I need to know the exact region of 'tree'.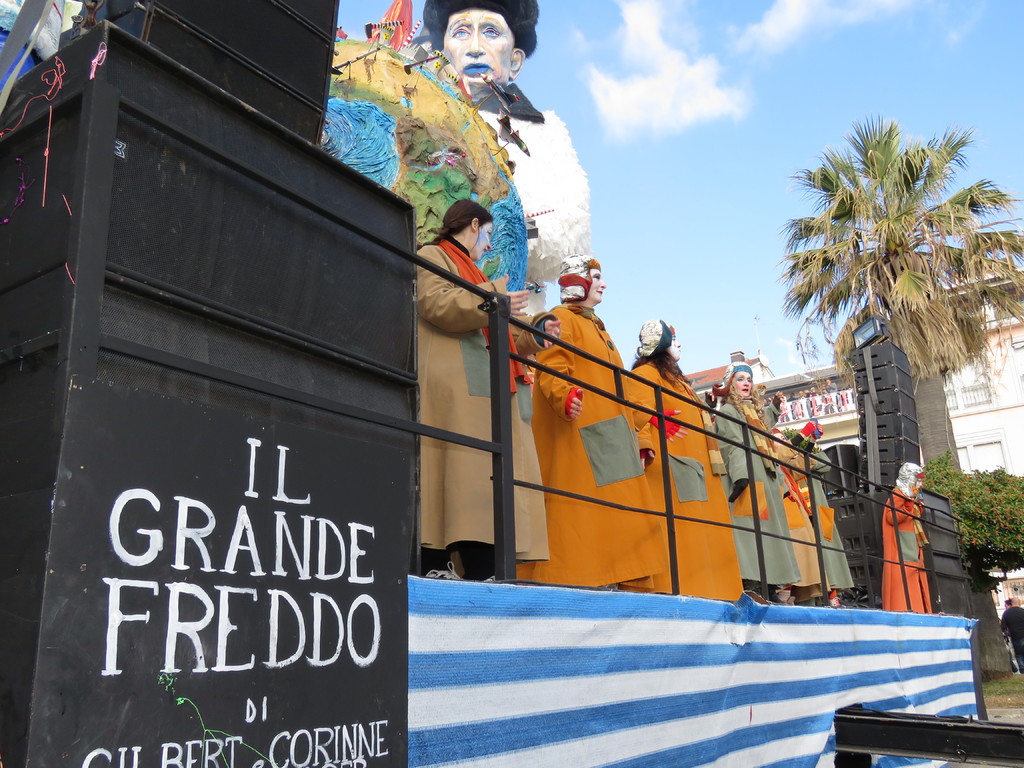
Region: x1=874, y1=456, x2=1023, y2=602.
